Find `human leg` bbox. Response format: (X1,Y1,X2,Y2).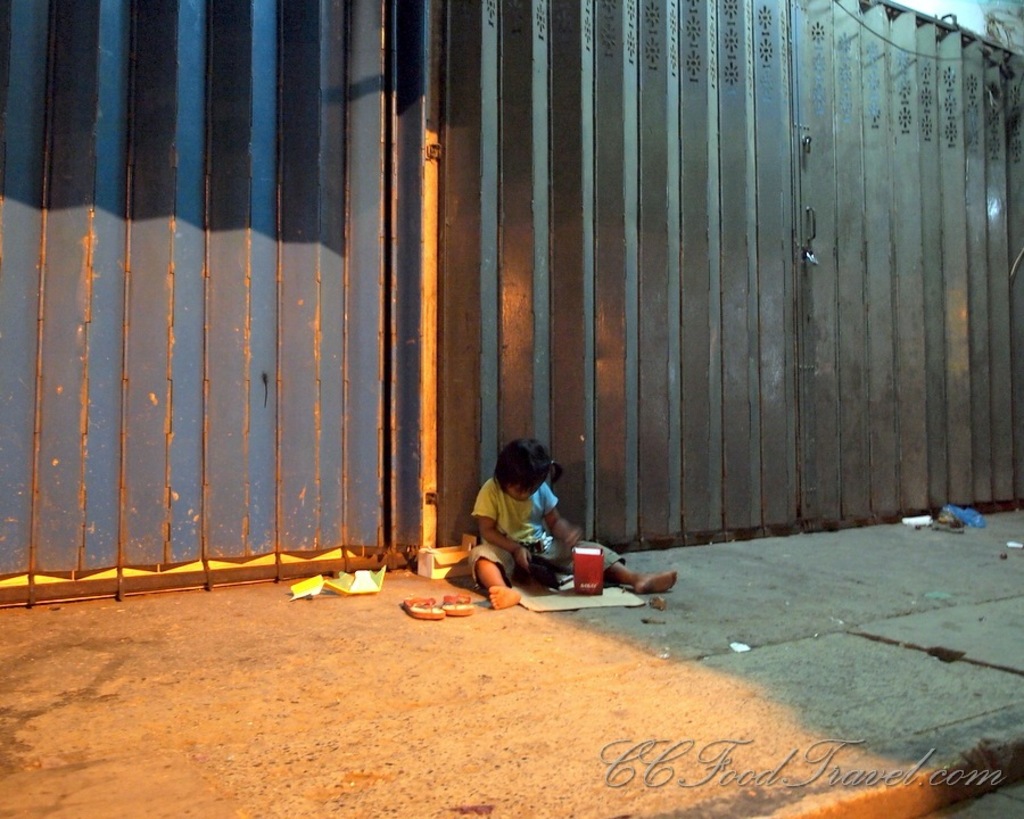
(465,544,525,613).
